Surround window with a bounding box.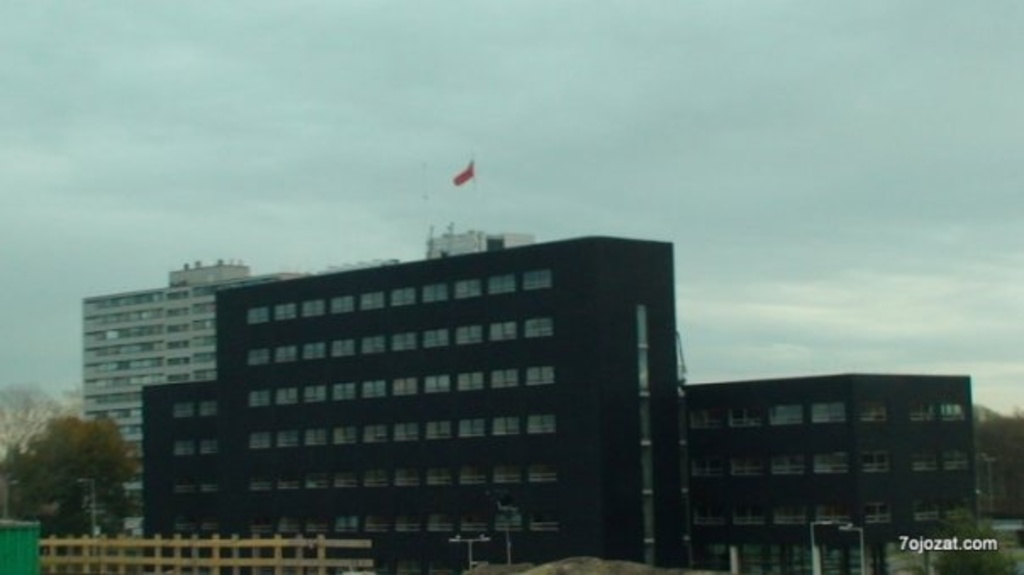
box(456, 417, 487, 438).
